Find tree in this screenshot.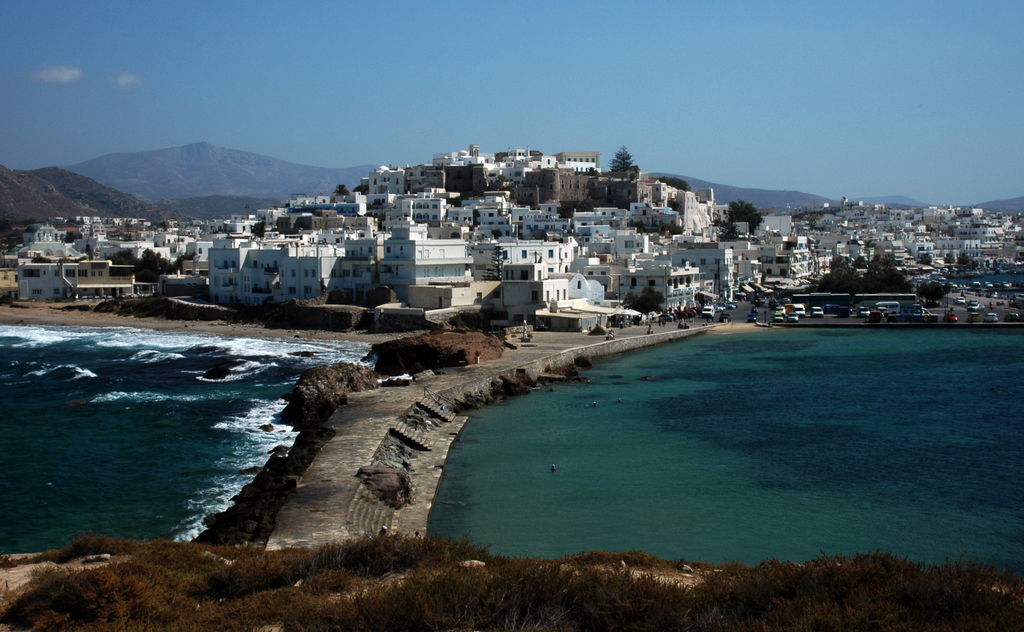
The bounding box for tree is left=918, top=253, right=936, bottom=267.
